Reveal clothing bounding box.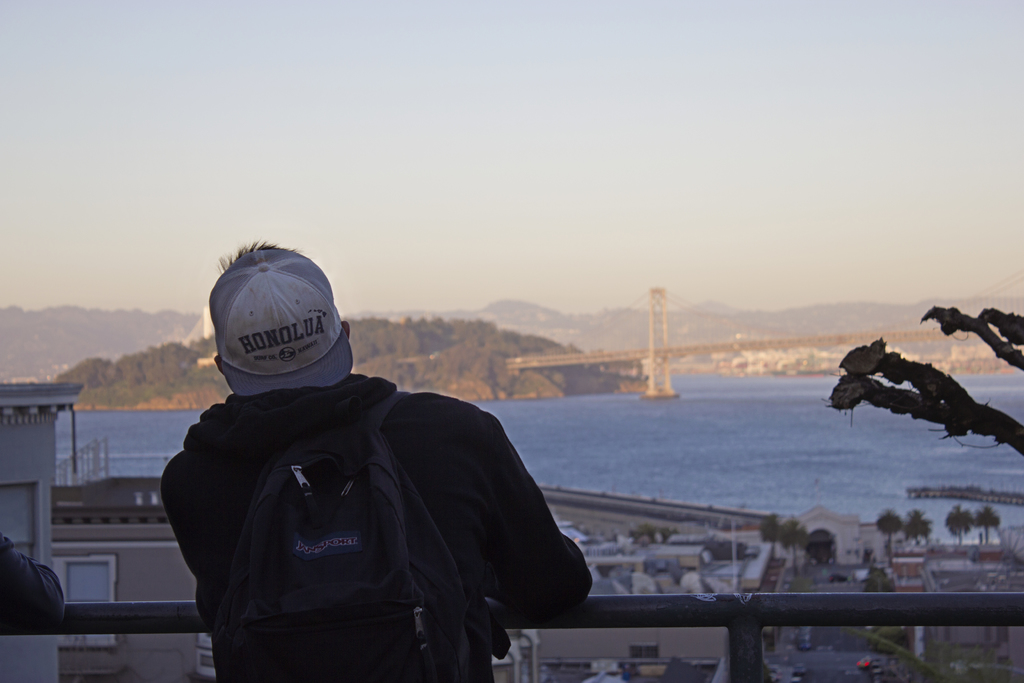
Revealed: (160, 326, 600, 679).
